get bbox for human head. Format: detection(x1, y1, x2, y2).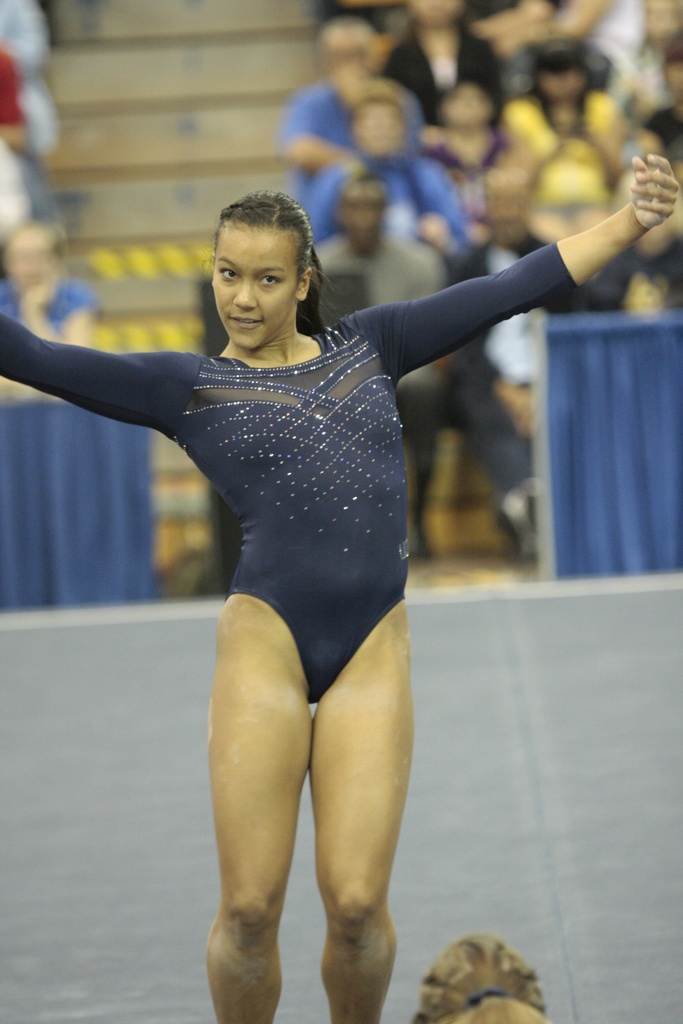
detection(197, 198, 327, 366).
